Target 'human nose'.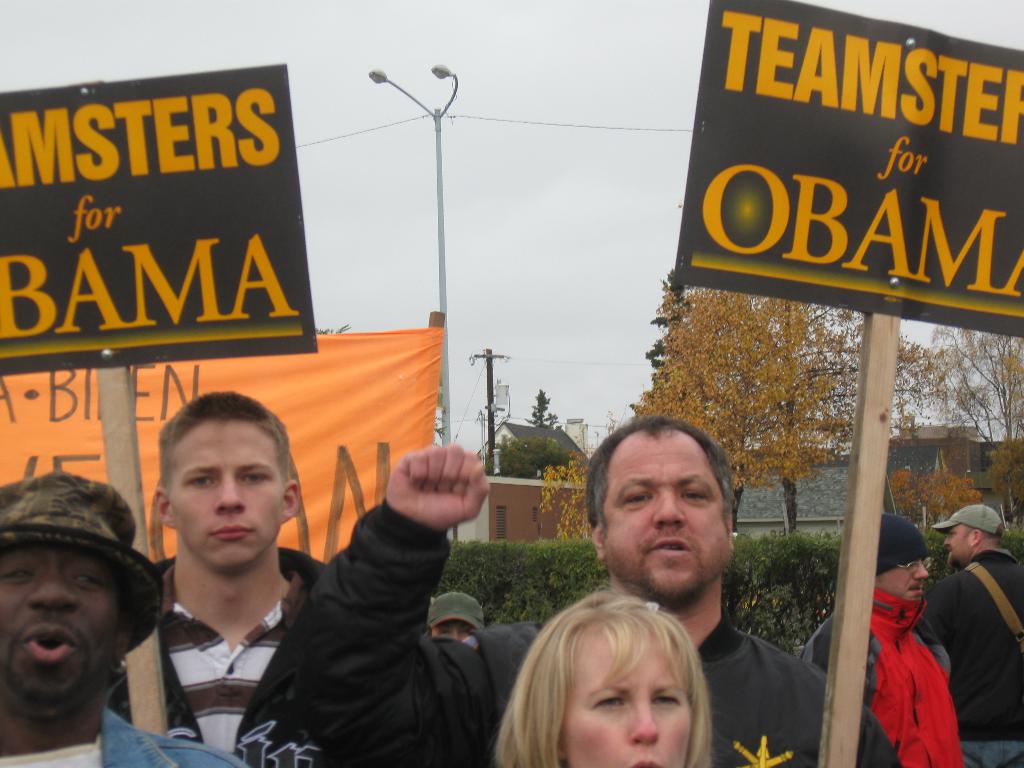
Target region: bbox=[211, 470, 244, 519].
